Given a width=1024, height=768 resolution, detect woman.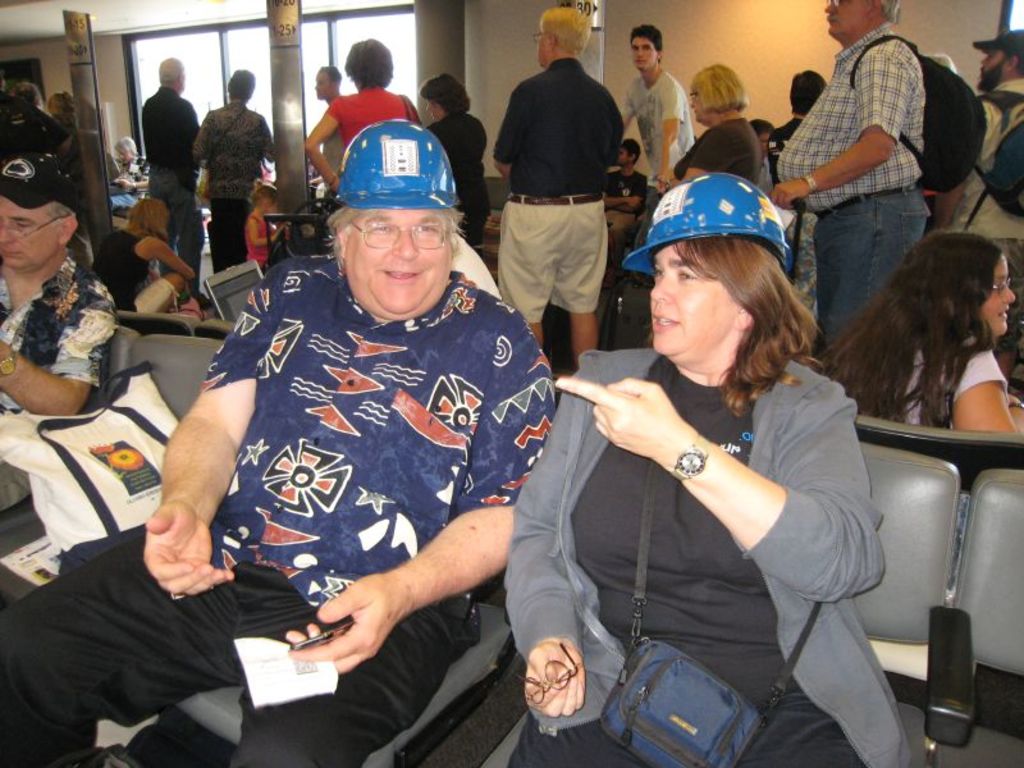
<box>424,73,498,247</box>.
